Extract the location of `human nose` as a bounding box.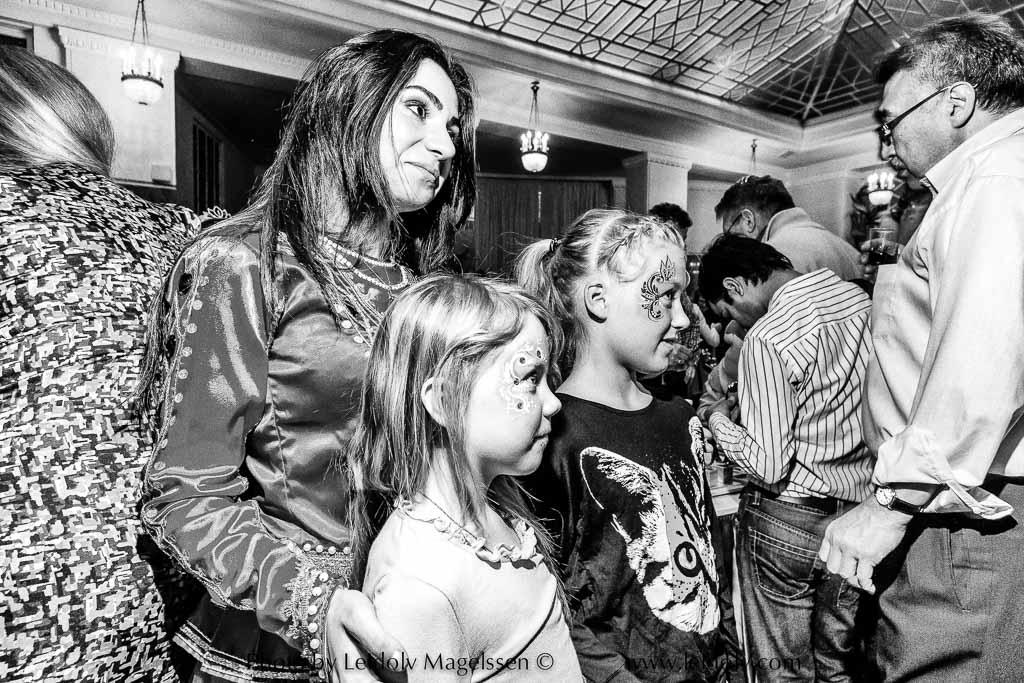
{"left": 668, "top": 303, "right": 689, "bottom": 335}.
